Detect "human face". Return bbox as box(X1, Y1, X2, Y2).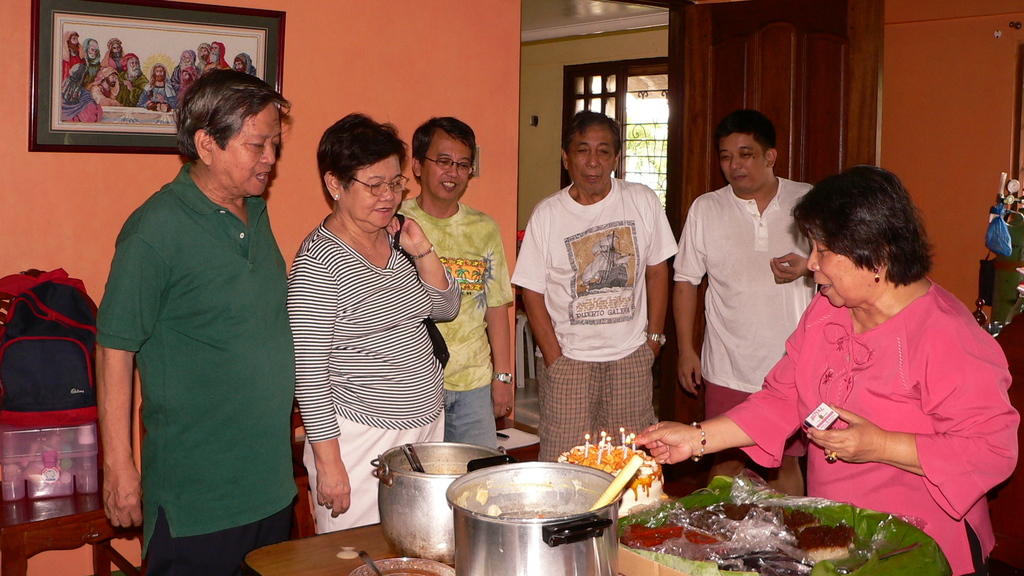
box(236, 56, 246, 72).
